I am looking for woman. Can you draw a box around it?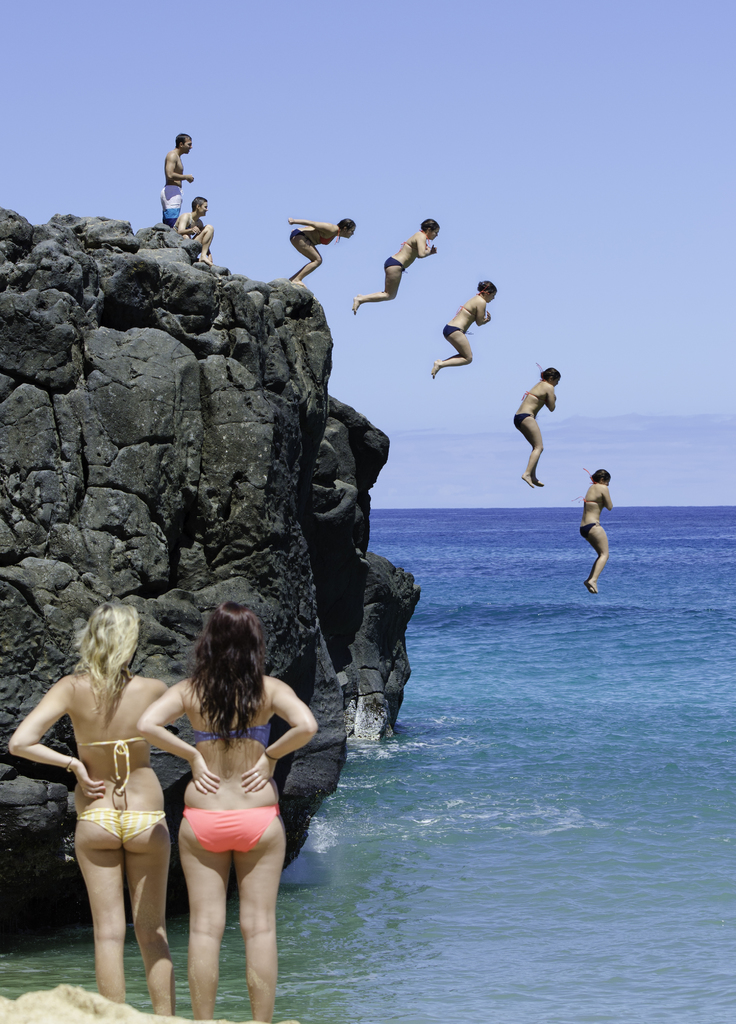
Sure, the bounding box is [511,365,560,489].
